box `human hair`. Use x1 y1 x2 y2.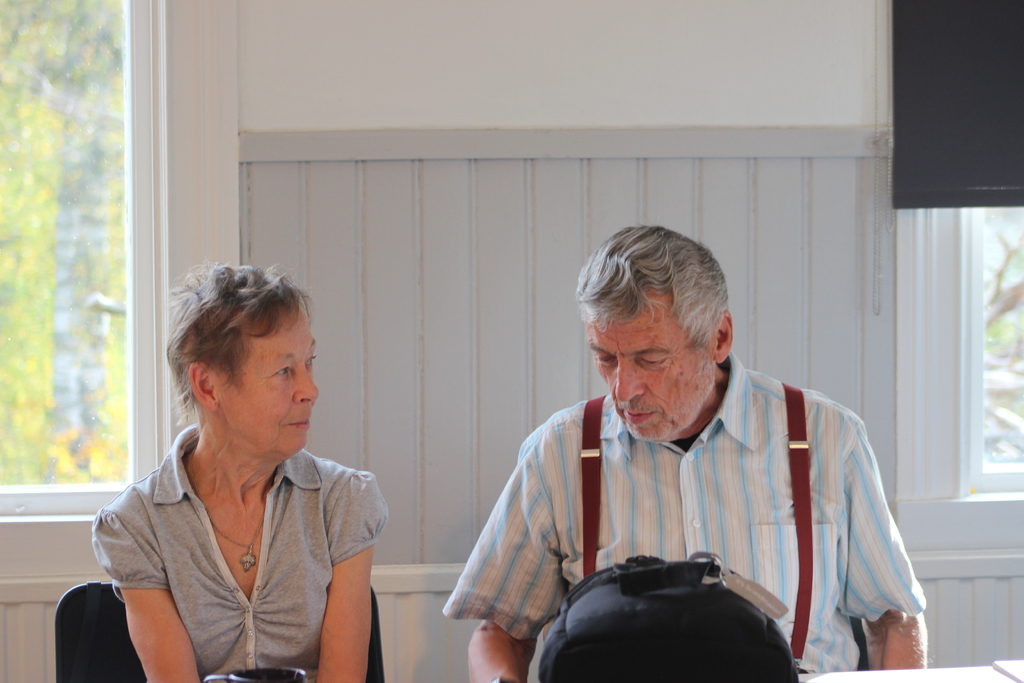
162 268 312 444.
